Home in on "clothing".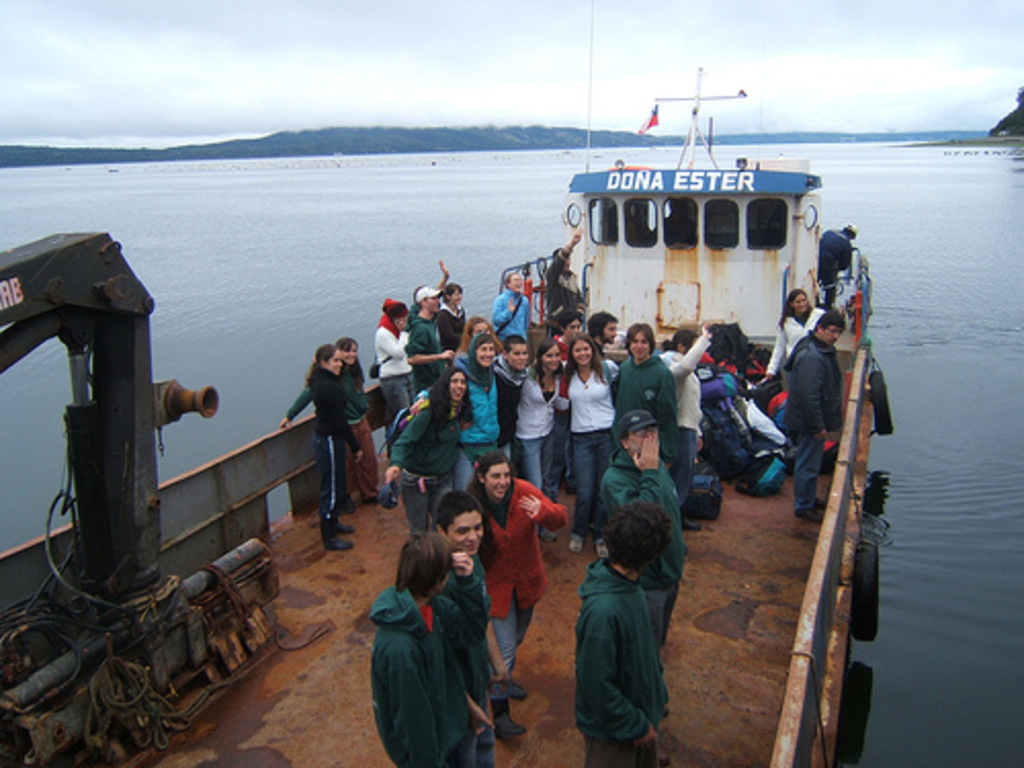
Homed in at (left=367, top=586, right=463, bottom=766).
